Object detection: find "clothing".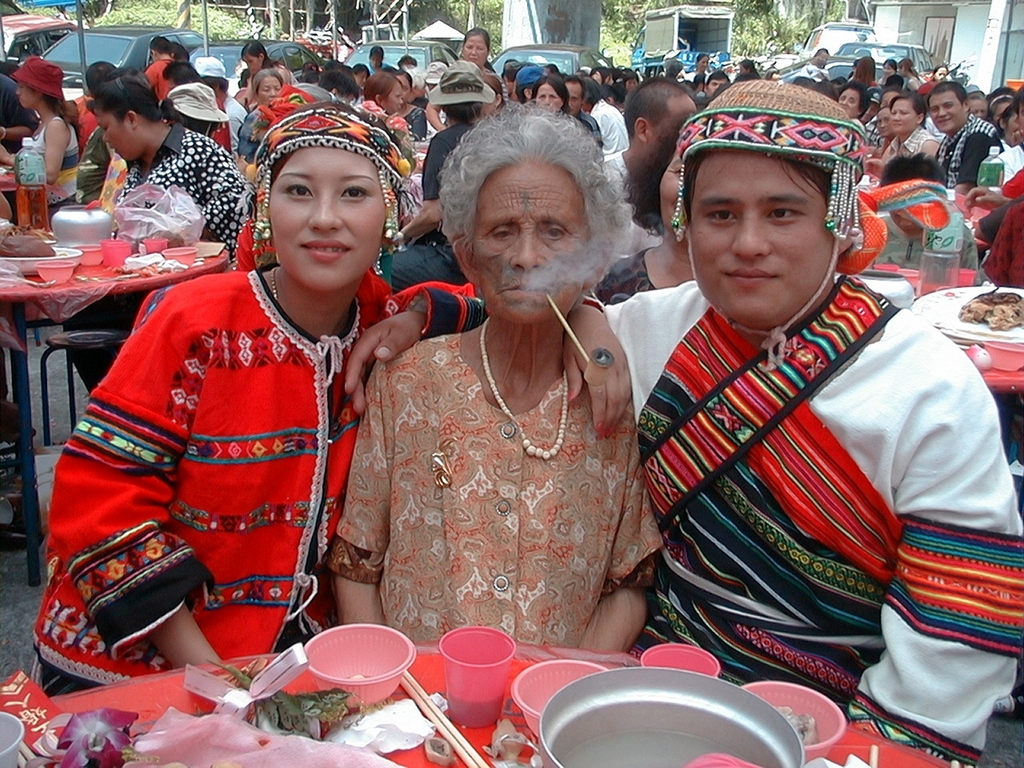
BBox(239, 99, 269, 164).
